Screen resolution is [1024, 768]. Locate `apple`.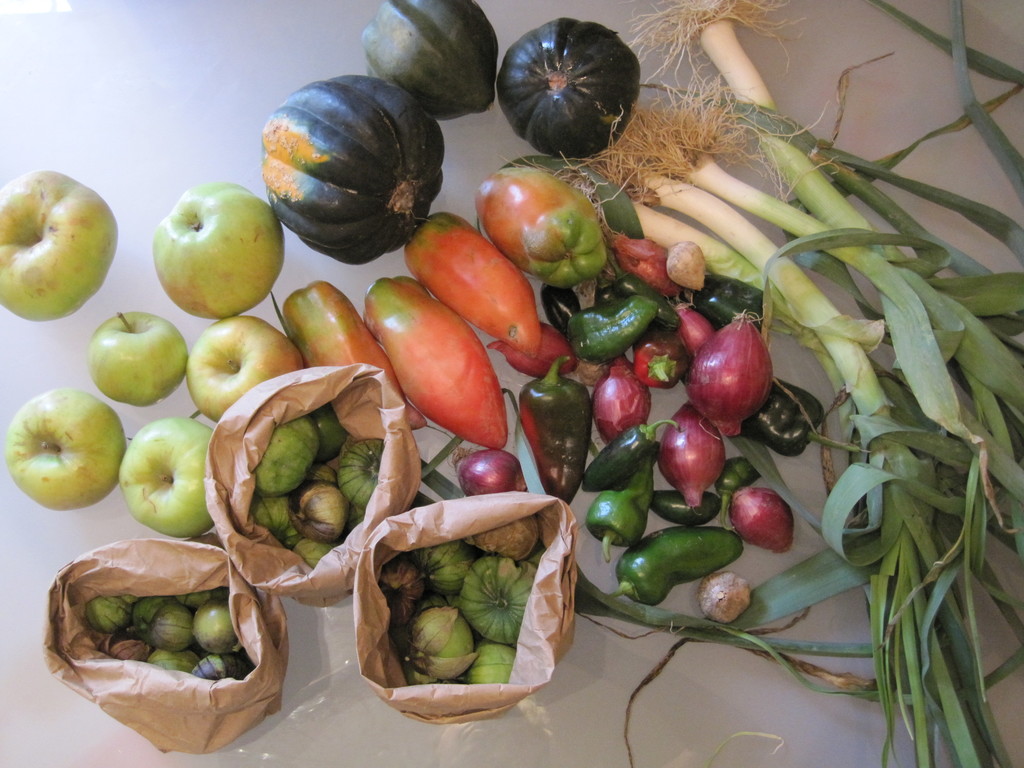
183, 315, 305, 422.
